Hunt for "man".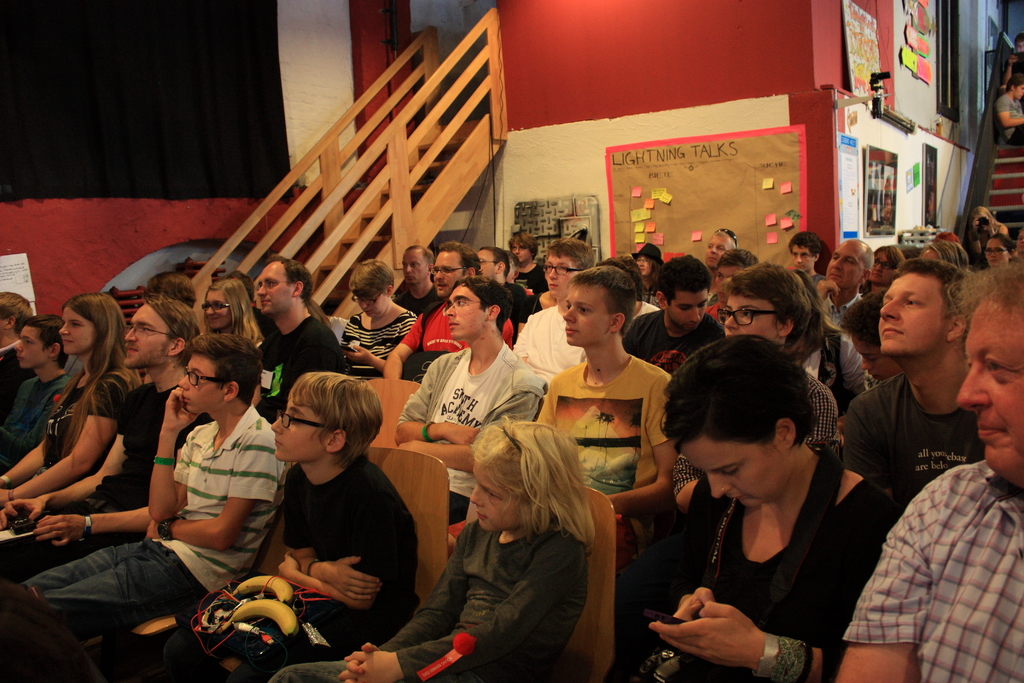
Hunted down at 6,303,204,520.
